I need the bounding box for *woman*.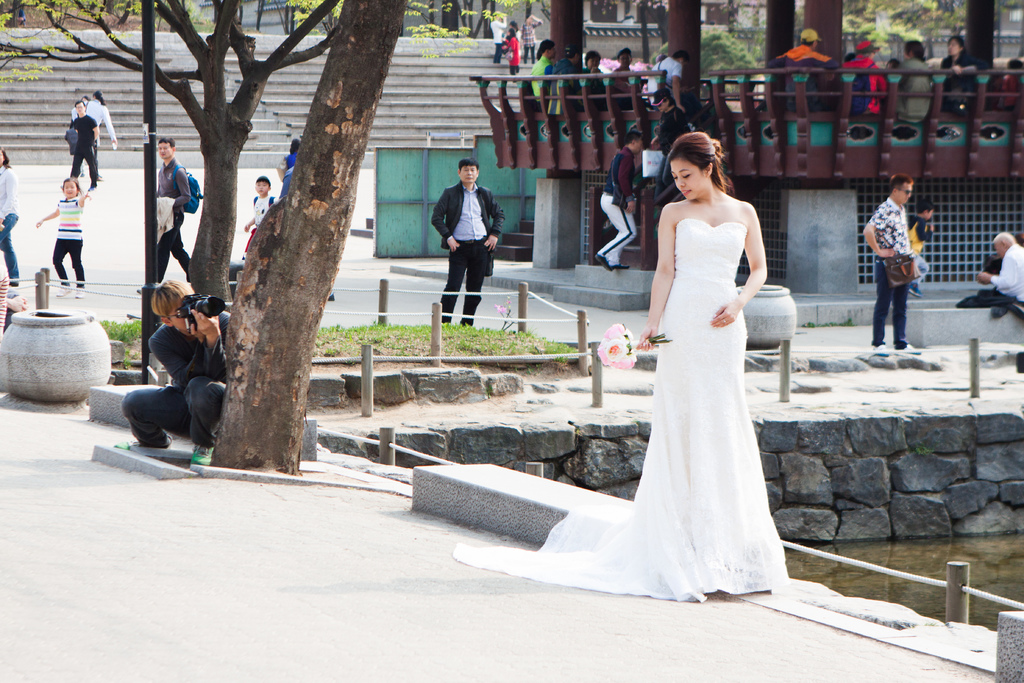
Here it is: bbox=(581, 51, 605, 89).
